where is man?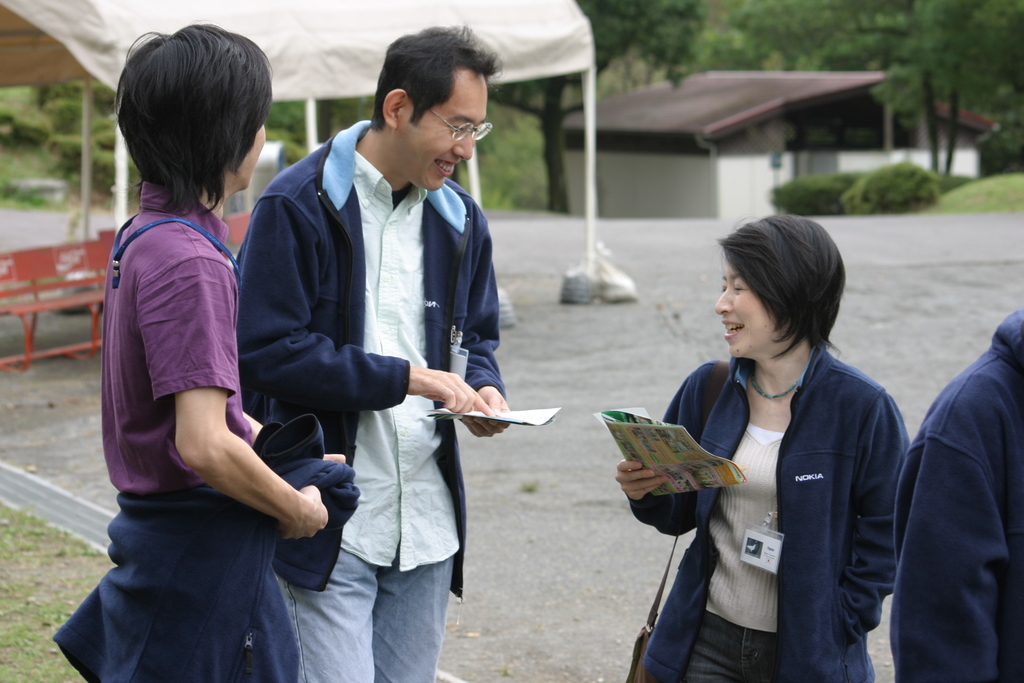
crop(234, 25, 516, 682).
